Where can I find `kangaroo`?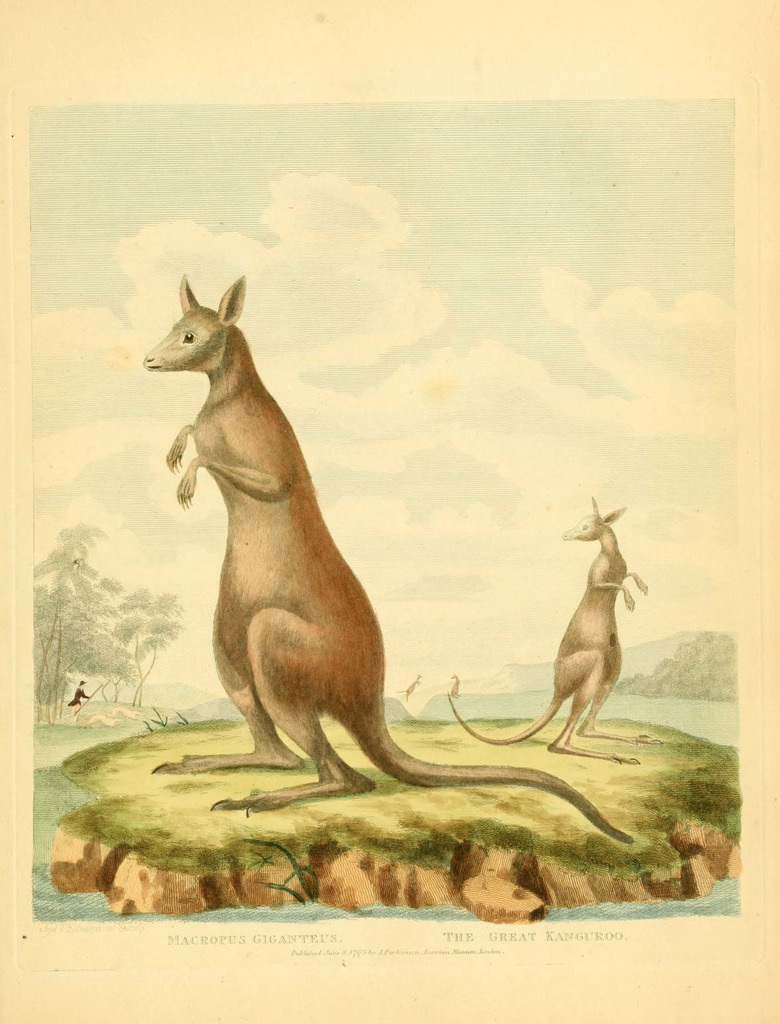
You can find it at [145, 278, 649, 834].
